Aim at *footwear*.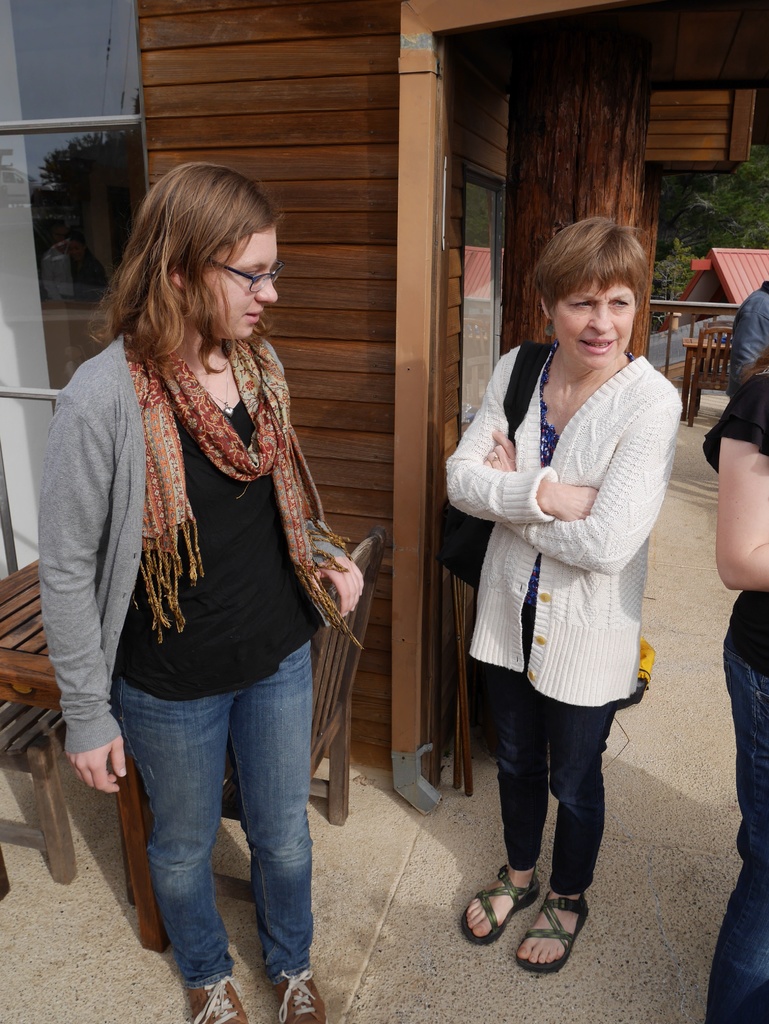
Aimed at Rect(184, 973, 249, 1023).
